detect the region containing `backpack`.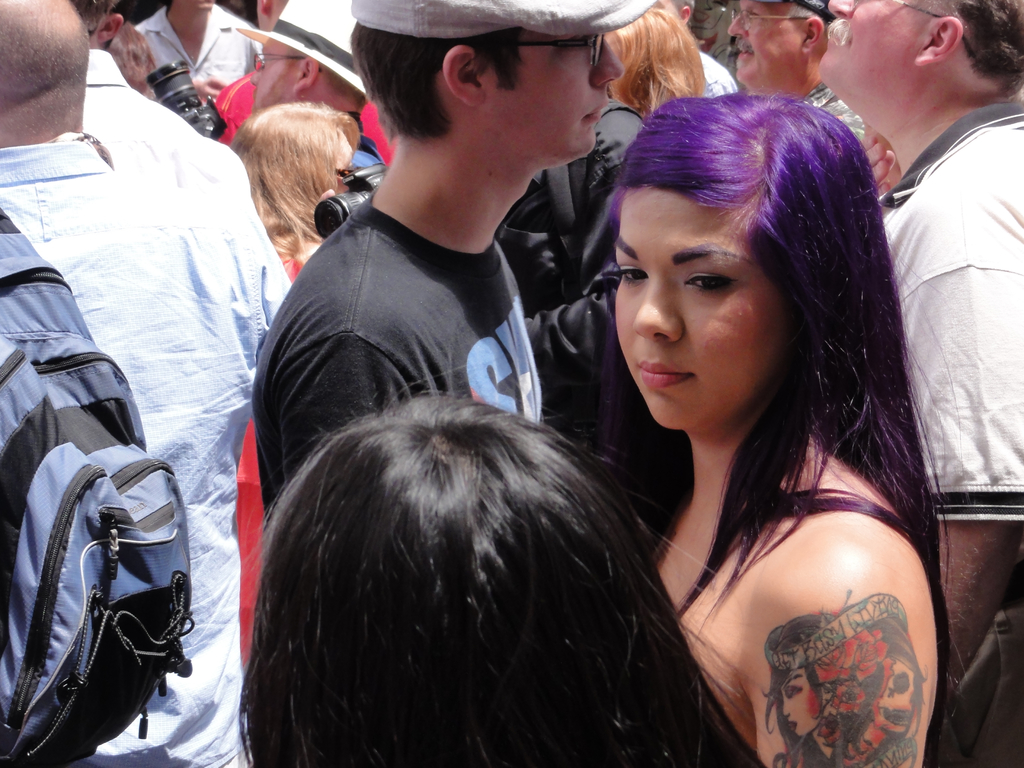
box=[0, 217, 189, 765].
